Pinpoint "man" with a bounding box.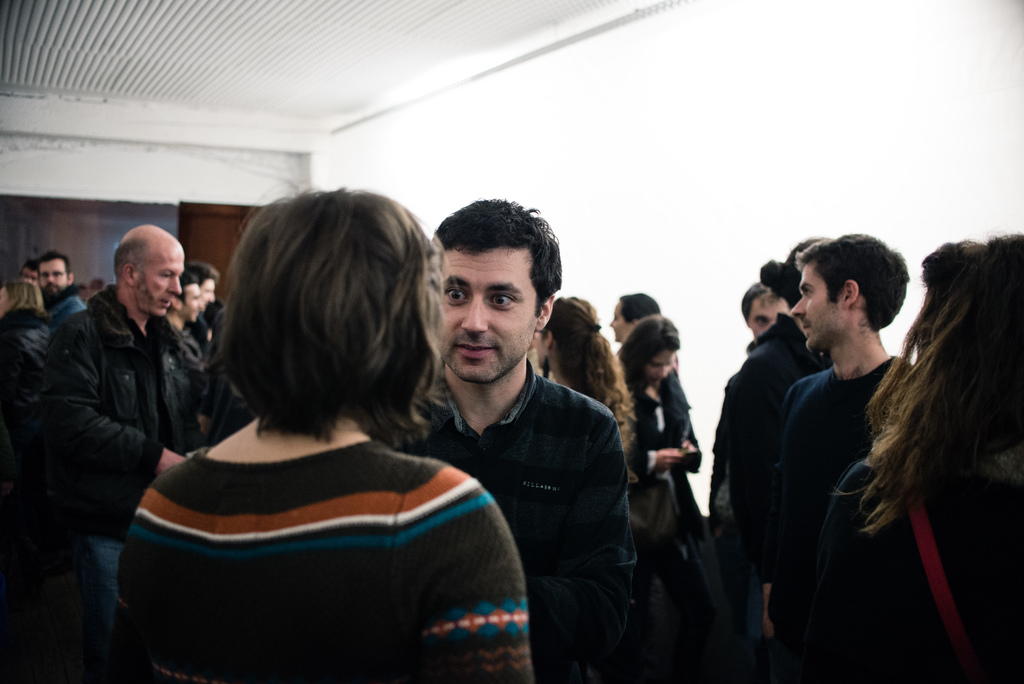
[756, 233, 912, 683].
